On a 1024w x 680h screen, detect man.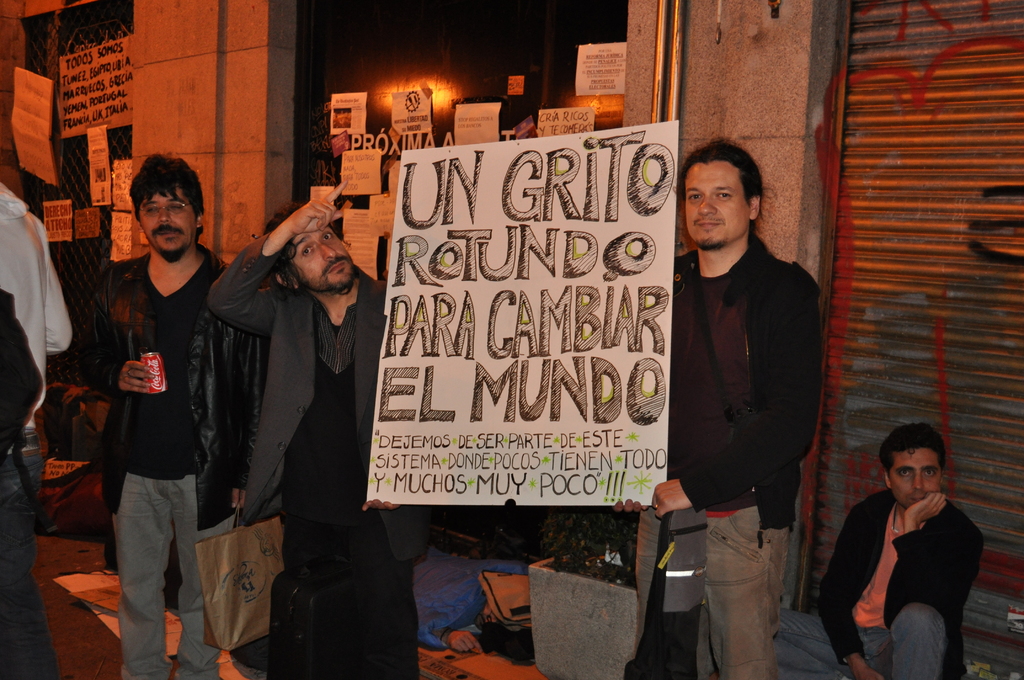
rect(817, 423, 993, 679).
